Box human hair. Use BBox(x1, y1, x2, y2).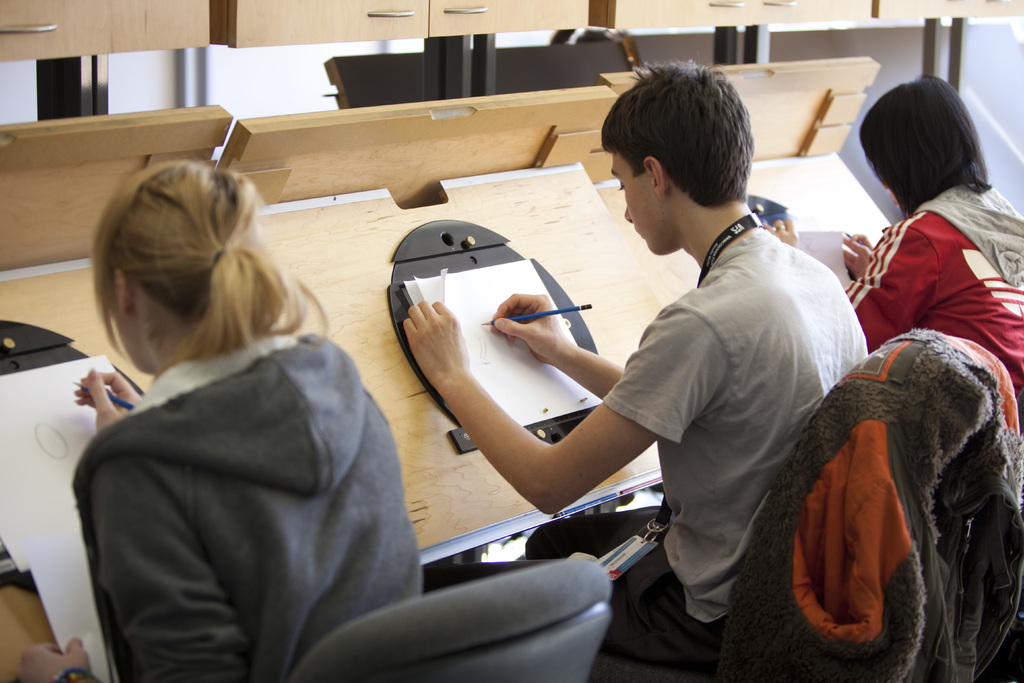
BBox(615, 60, 763, 229).
